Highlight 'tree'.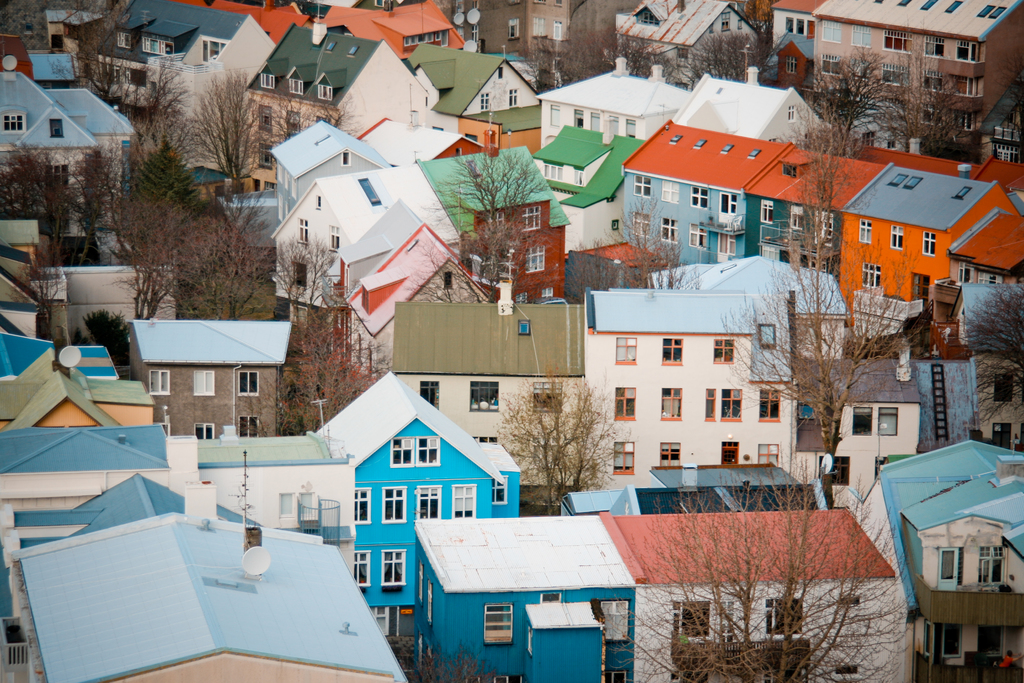
Highlighted region: 556, 26, 662, 81.
